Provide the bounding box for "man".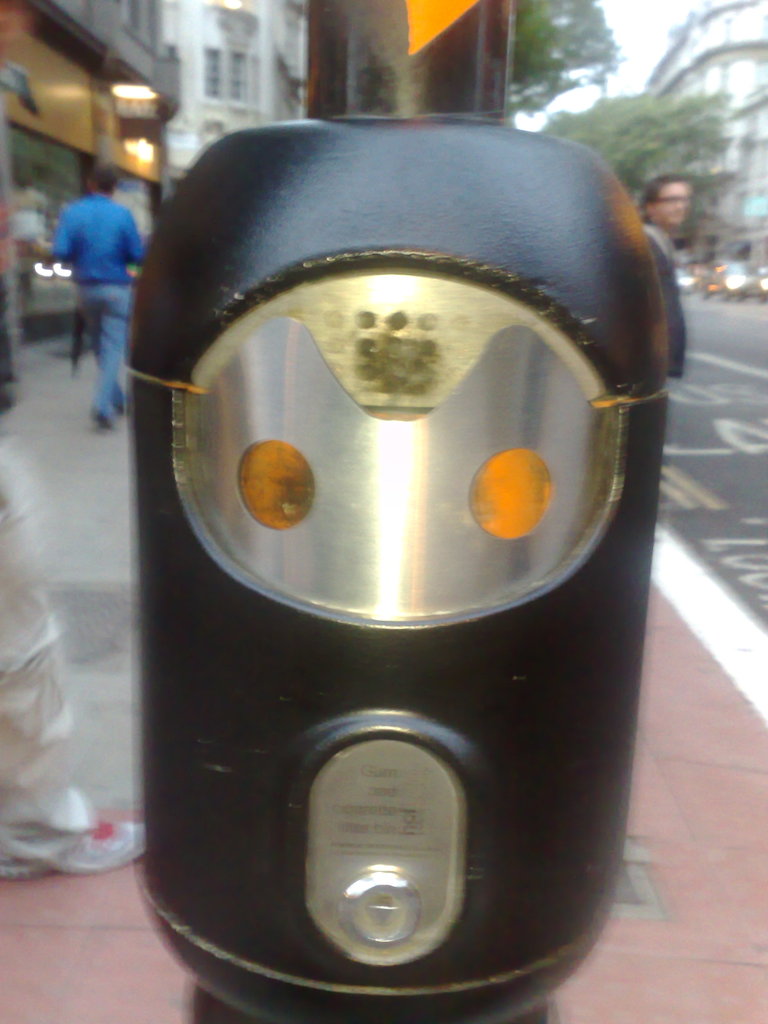
(left=51, top=163, right=142, bottom=426).
